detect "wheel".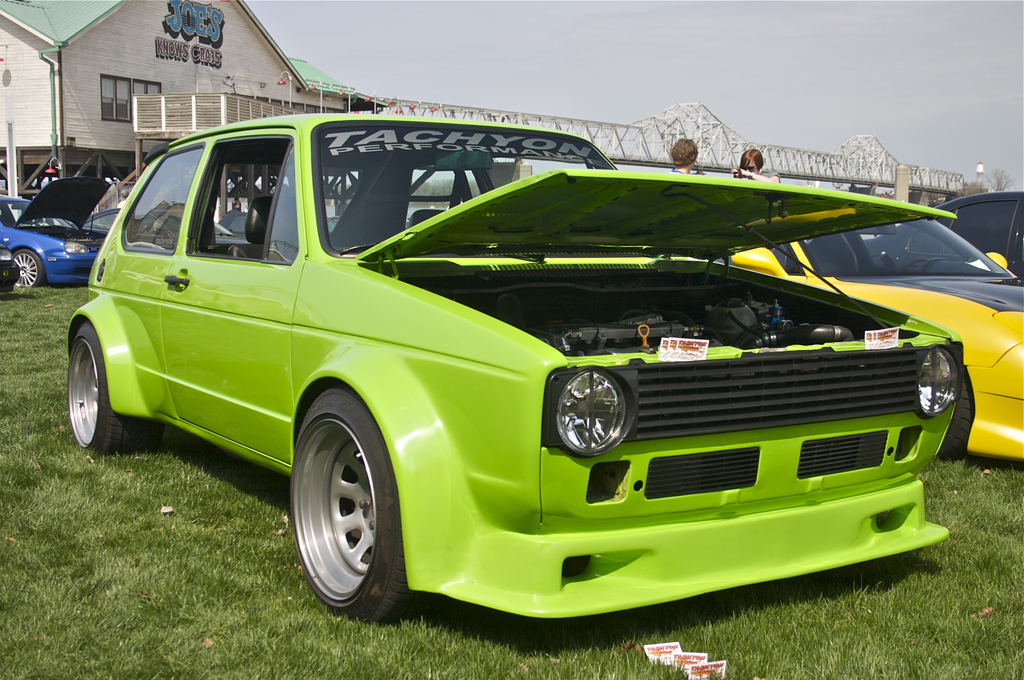
Detected at select_region(943, 366, 975, 460).
